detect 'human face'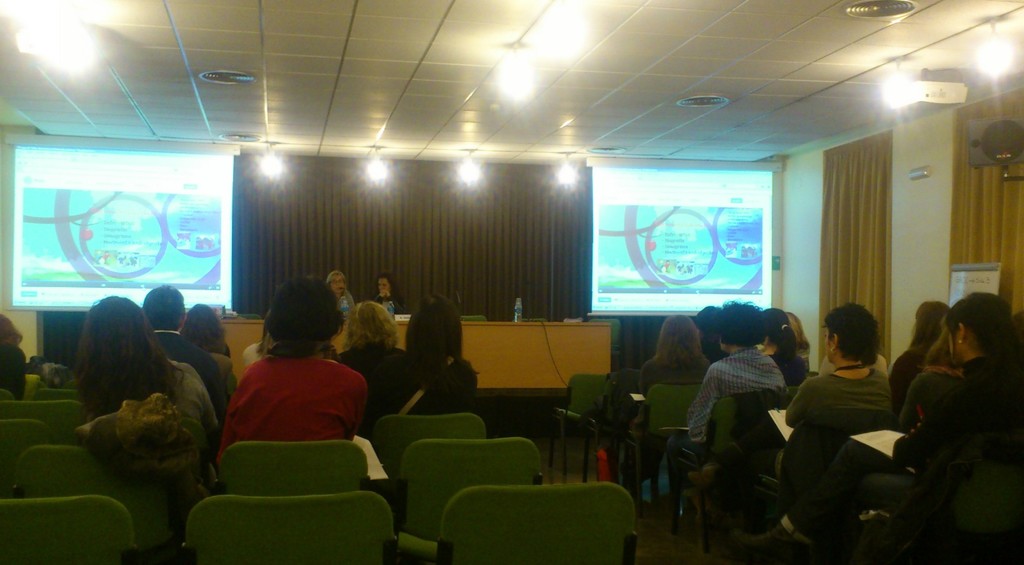
l=822, t=327, r=830, b=356
